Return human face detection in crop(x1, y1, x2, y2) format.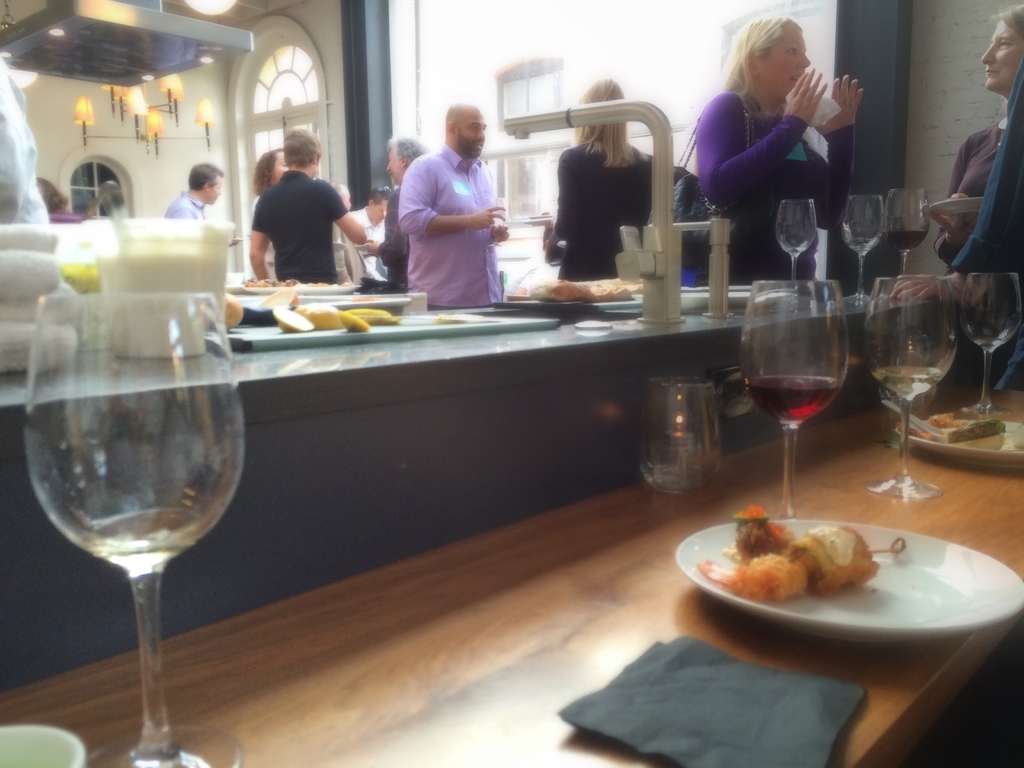
crop(982, 13, 1023, 93).
